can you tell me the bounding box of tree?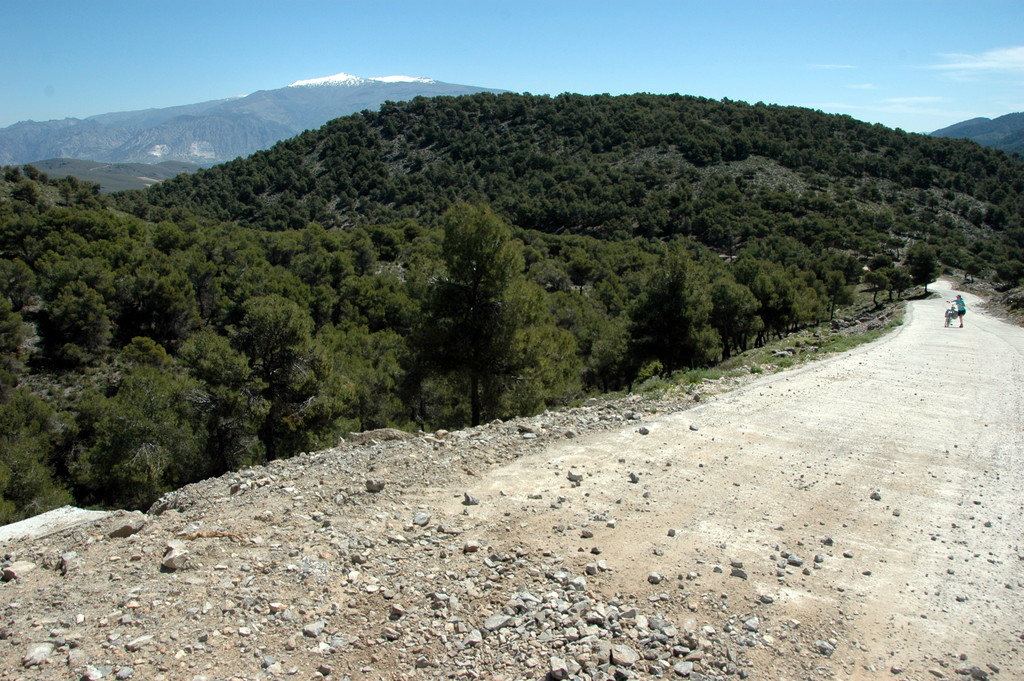
<bbox>418, 173, 536, 425</bbox>.
